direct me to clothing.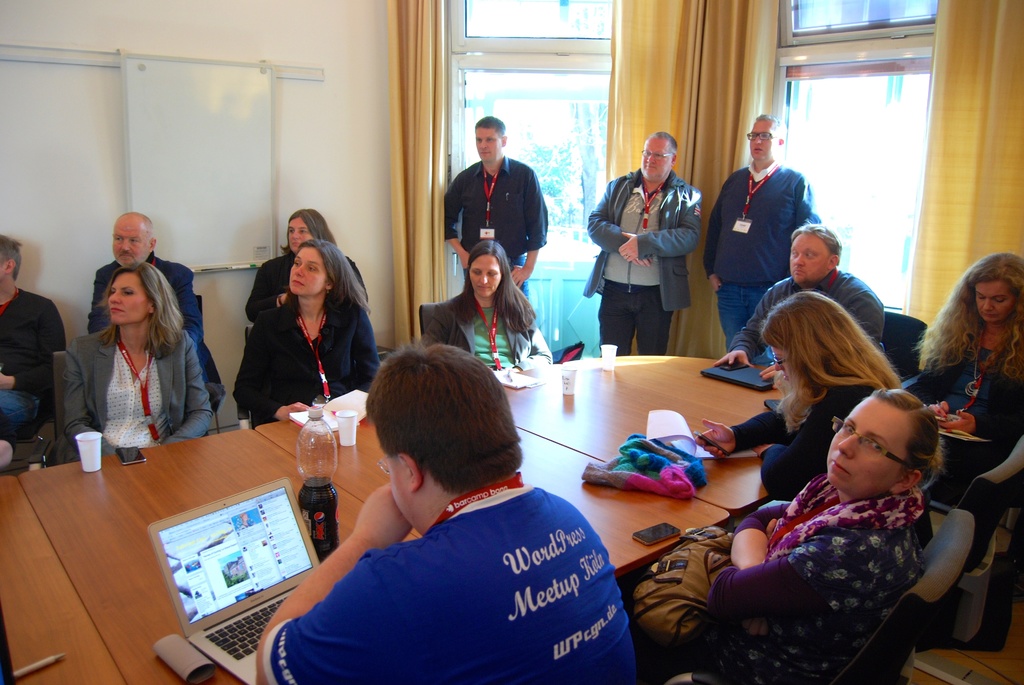
Direction: (268, 435, 620, 676).
